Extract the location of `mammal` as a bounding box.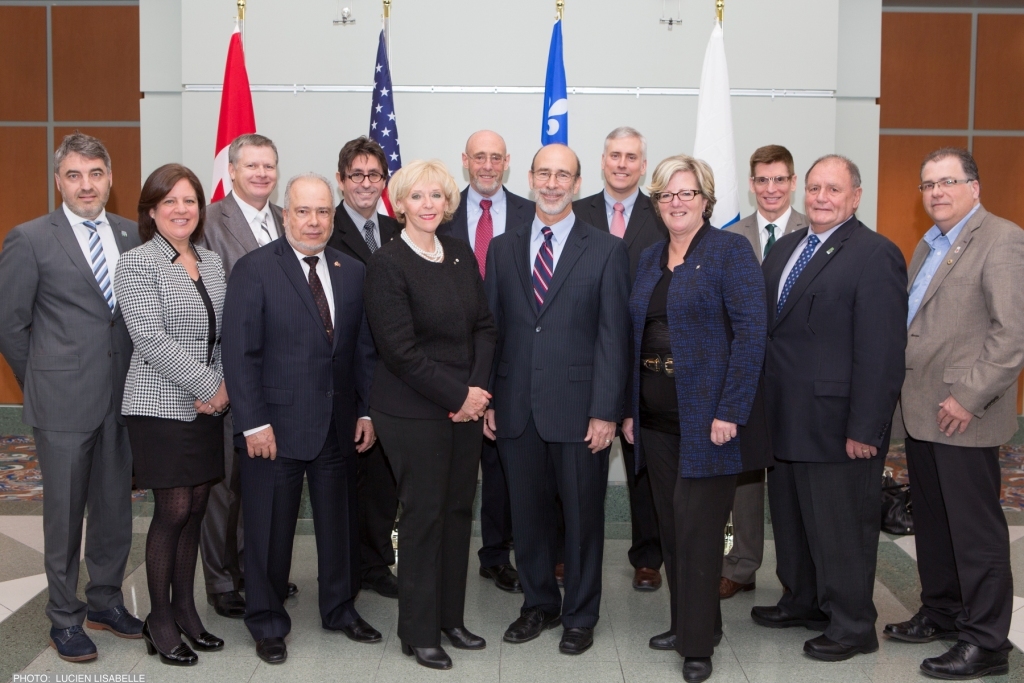
left=110, top=151, right=228, bottom=664.
